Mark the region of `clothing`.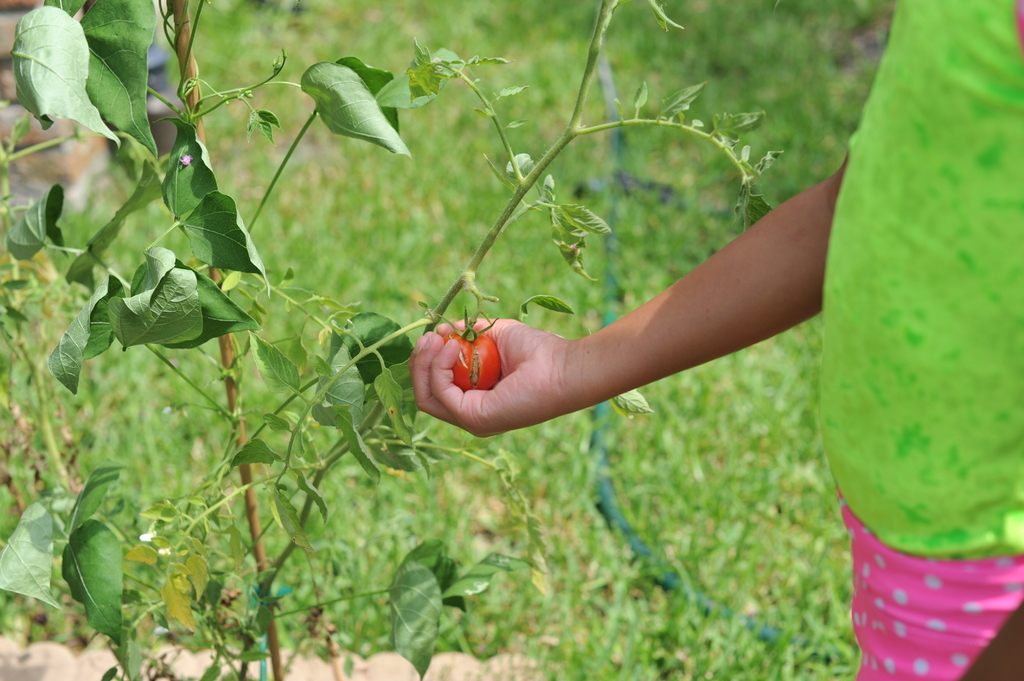
Region: 819 0 1023 680.
